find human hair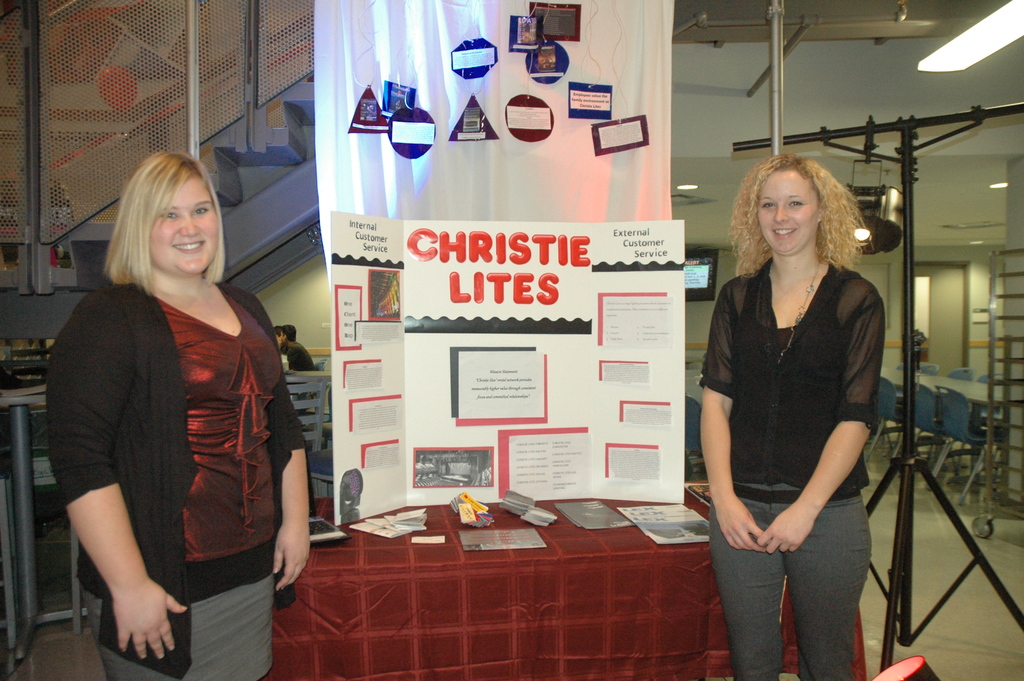
box(719, 142, 841, 286)
